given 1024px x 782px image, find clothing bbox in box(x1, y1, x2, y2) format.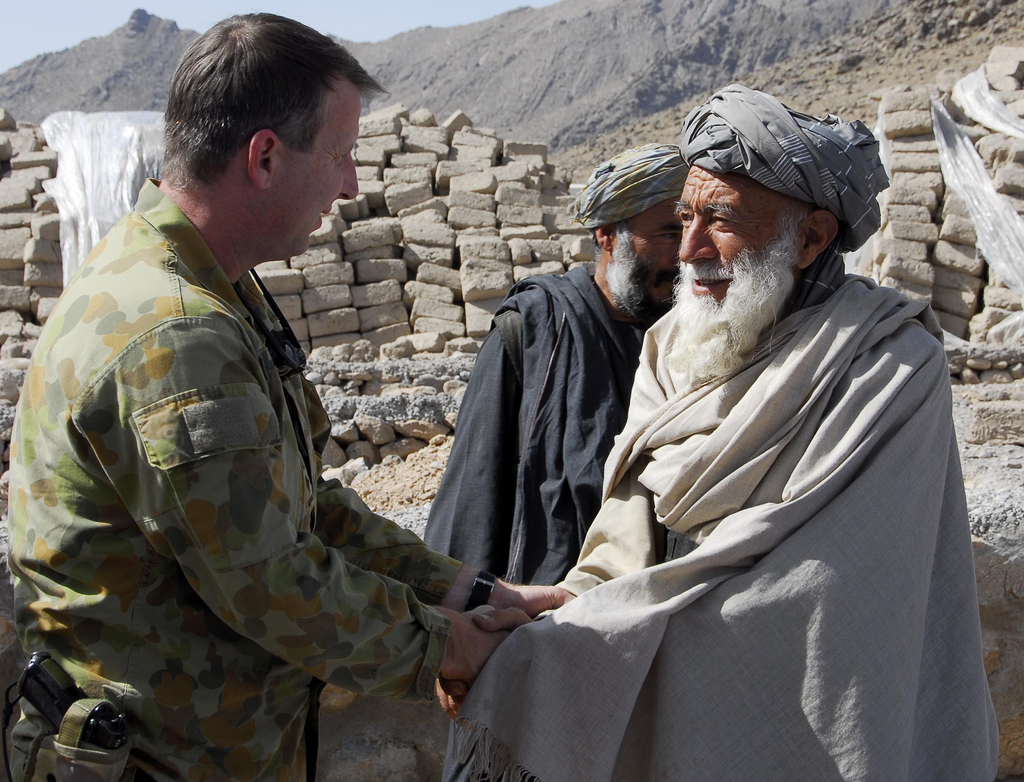
box(10, 132, 425, 740).
